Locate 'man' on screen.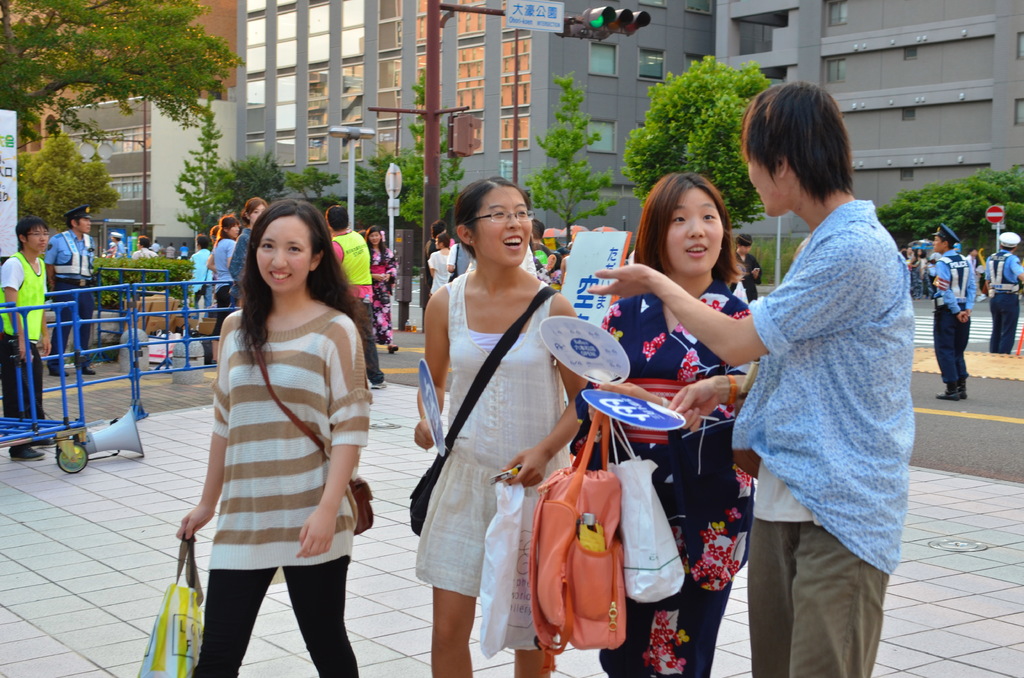
On screen at [44,198,99,379].
